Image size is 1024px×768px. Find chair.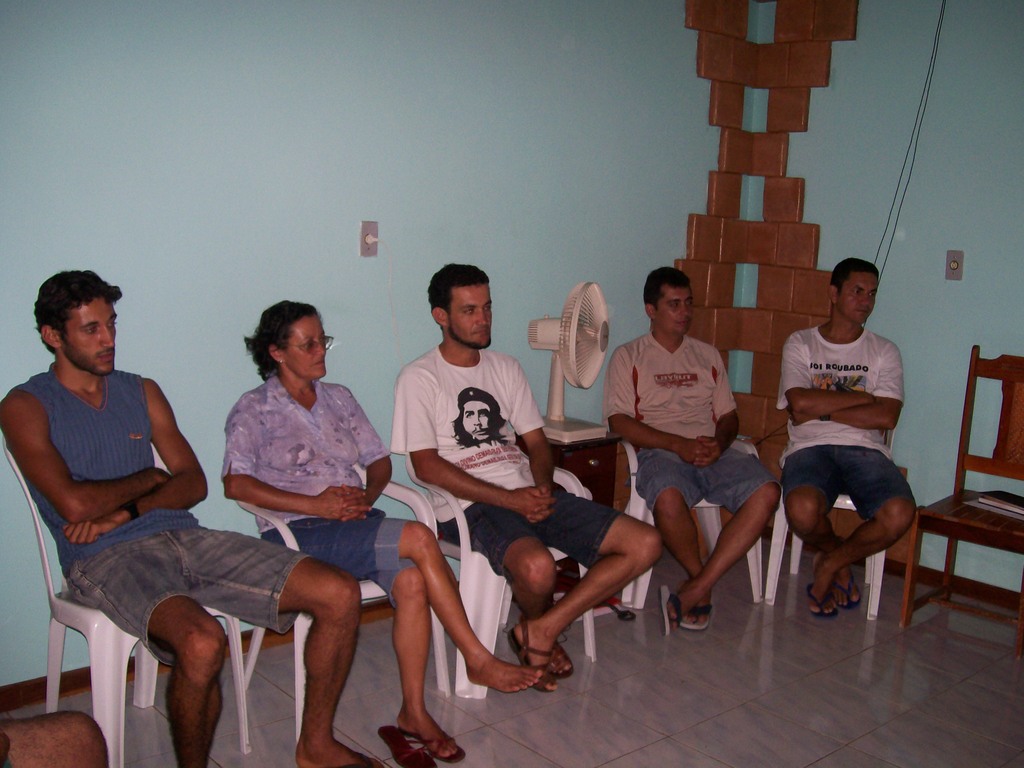
detection(231, 456, 453, 749).
